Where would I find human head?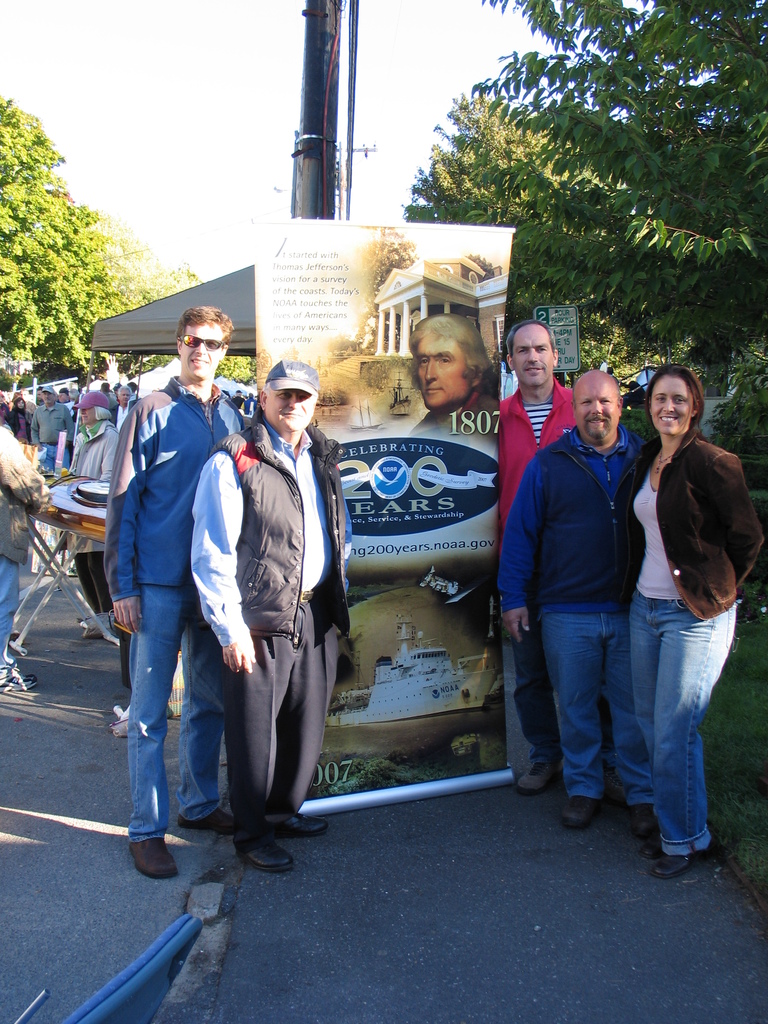
At [x1=61, y1=390, x2=70, y2=402].
